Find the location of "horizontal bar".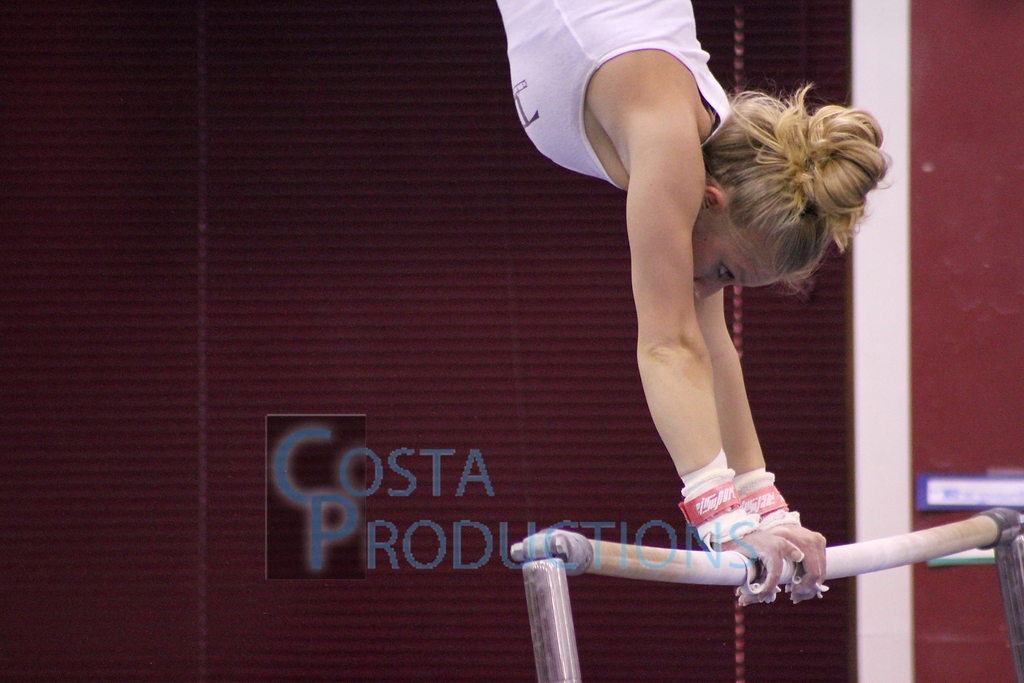
Location: crop(513, 508, 1023, 588).
